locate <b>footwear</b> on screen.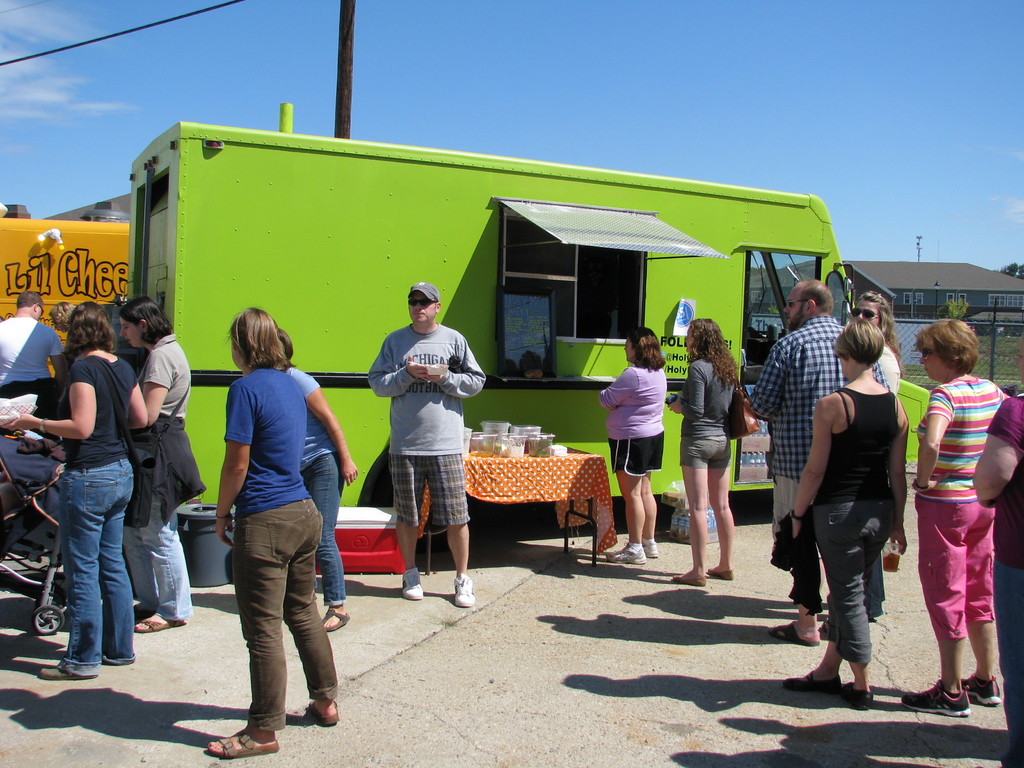
On screen at box(665, 553, 707, 585).
